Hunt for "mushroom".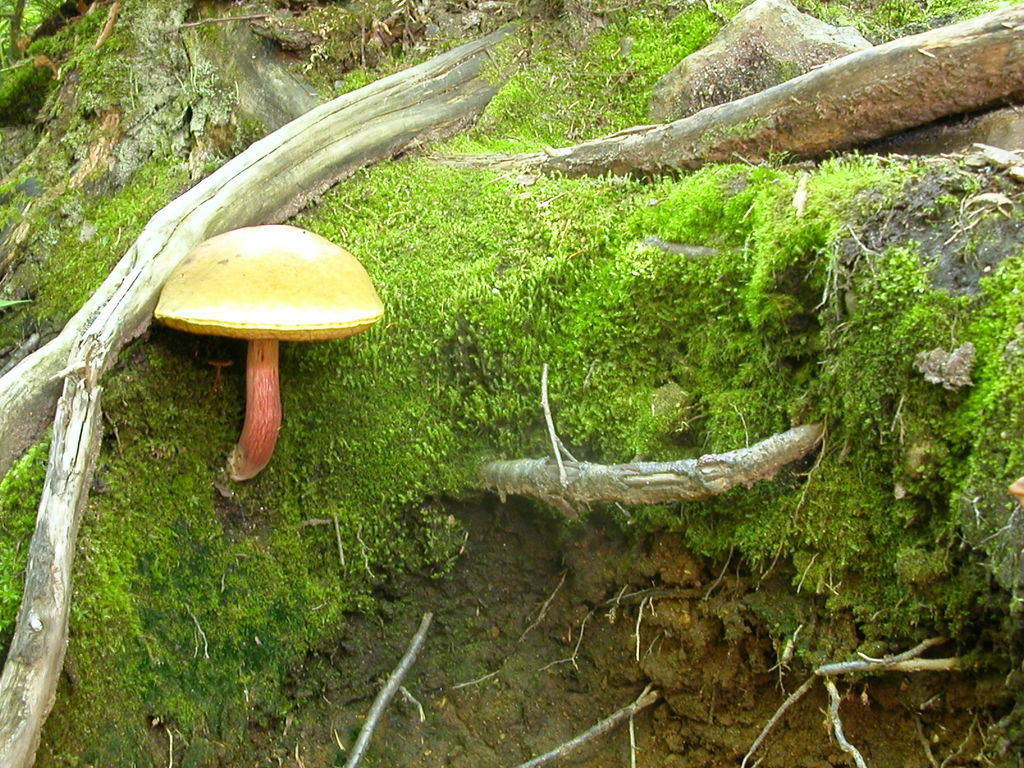
Hunted down at [x1=151, y1=221, x2=387, y2=482].
